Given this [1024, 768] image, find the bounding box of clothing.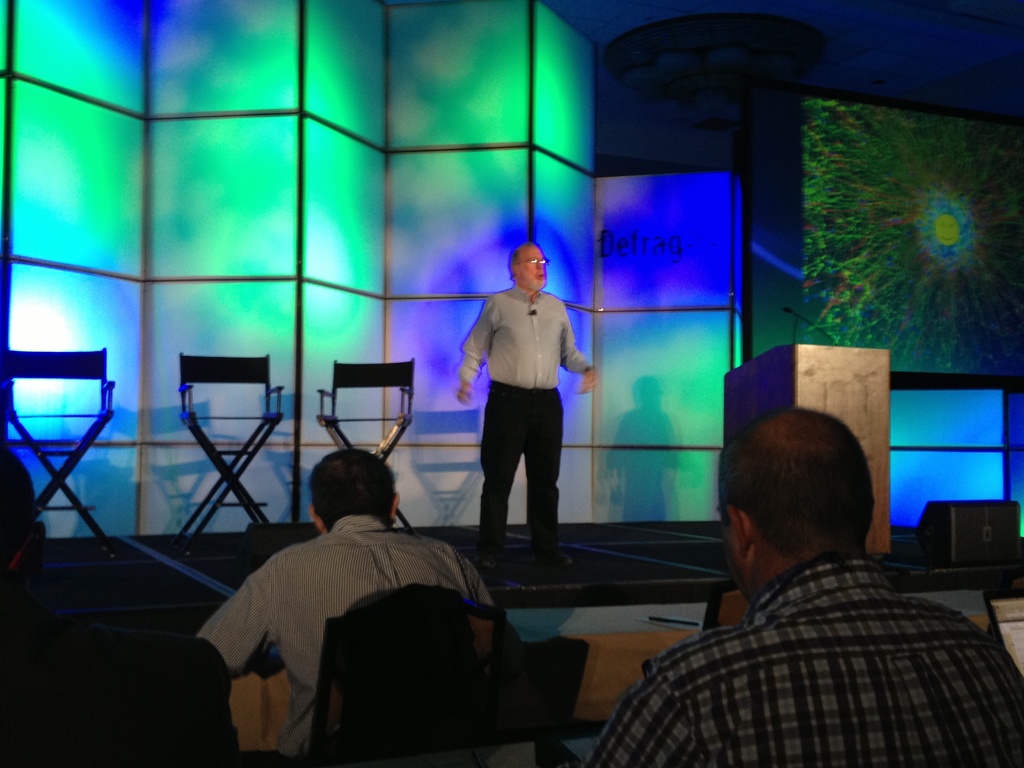
(left=469, top=286, right=587, bottom=554).
